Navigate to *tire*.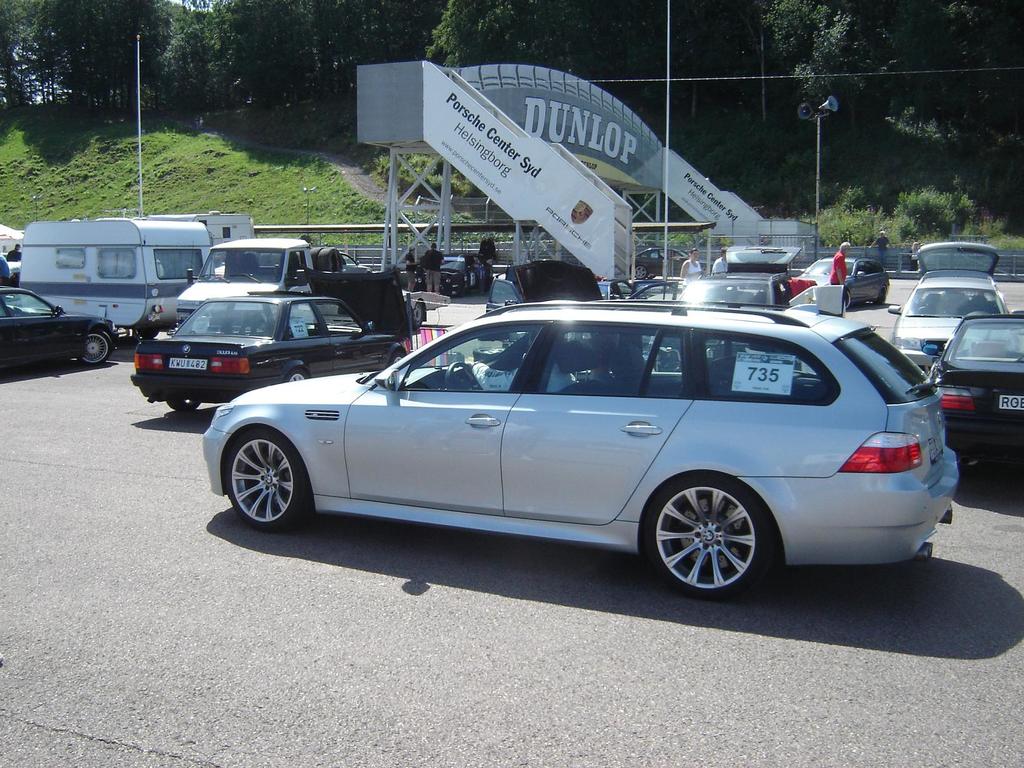
Navigation target: crop(629, 264, 649, 281).
